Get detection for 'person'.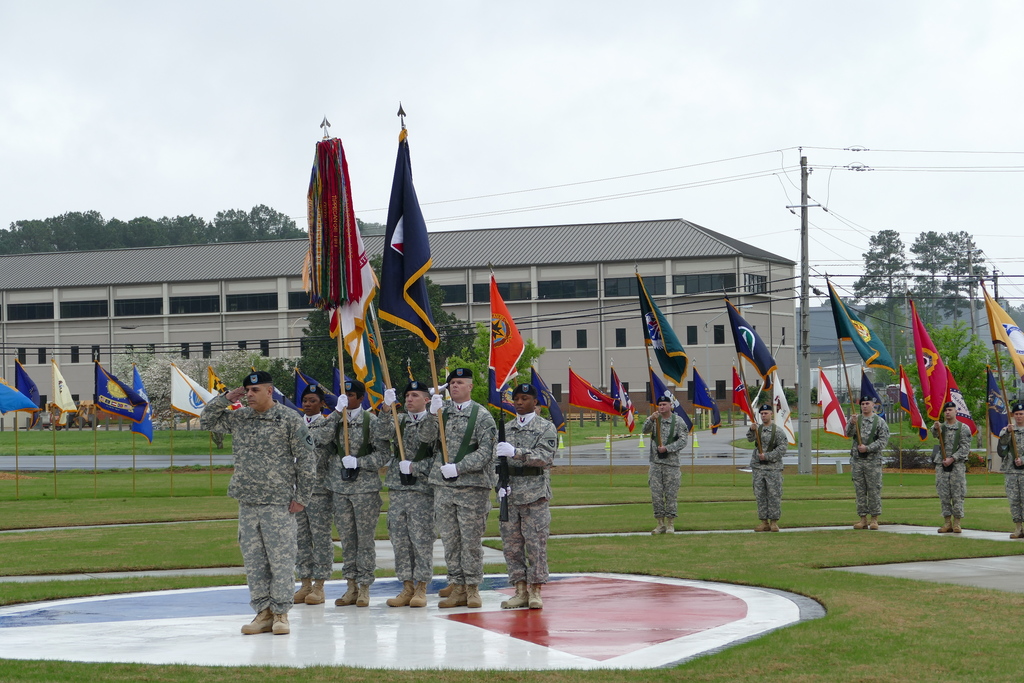
Detection: bbox=[845, 395, 887, 529].
